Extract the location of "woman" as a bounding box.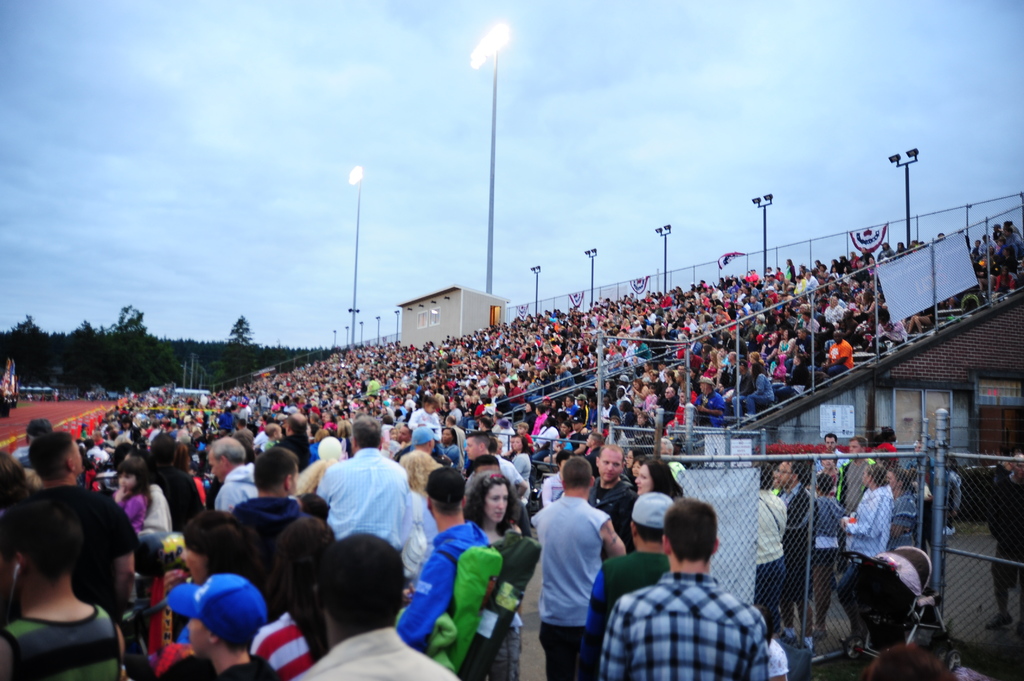
x1=311 y1=427 x2=331 y2=460.
